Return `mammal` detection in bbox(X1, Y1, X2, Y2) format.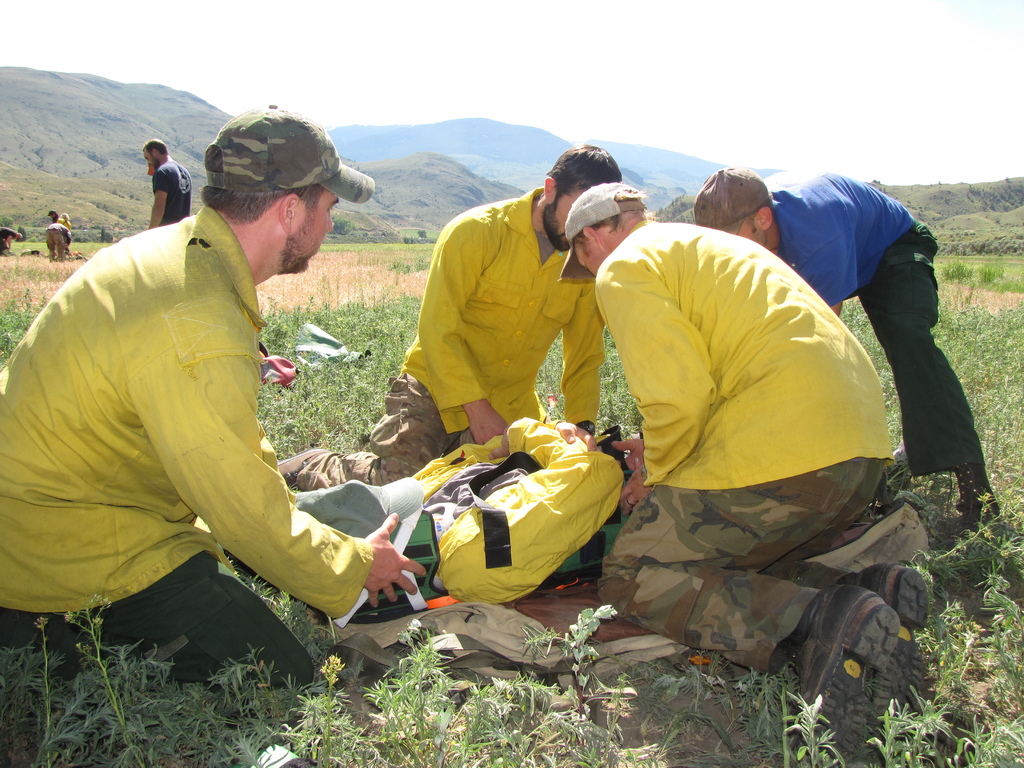
bbox(44, 217, 72, 259).
